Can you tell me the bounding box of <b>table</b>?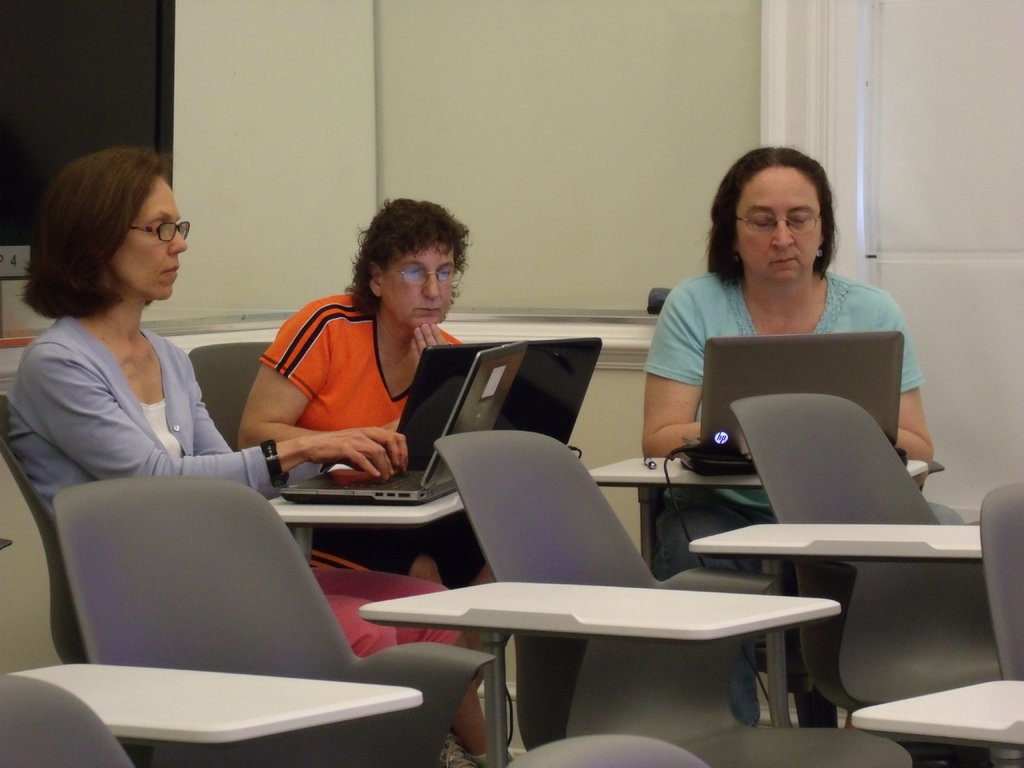
l=689, t=521, r=982, b=730.
